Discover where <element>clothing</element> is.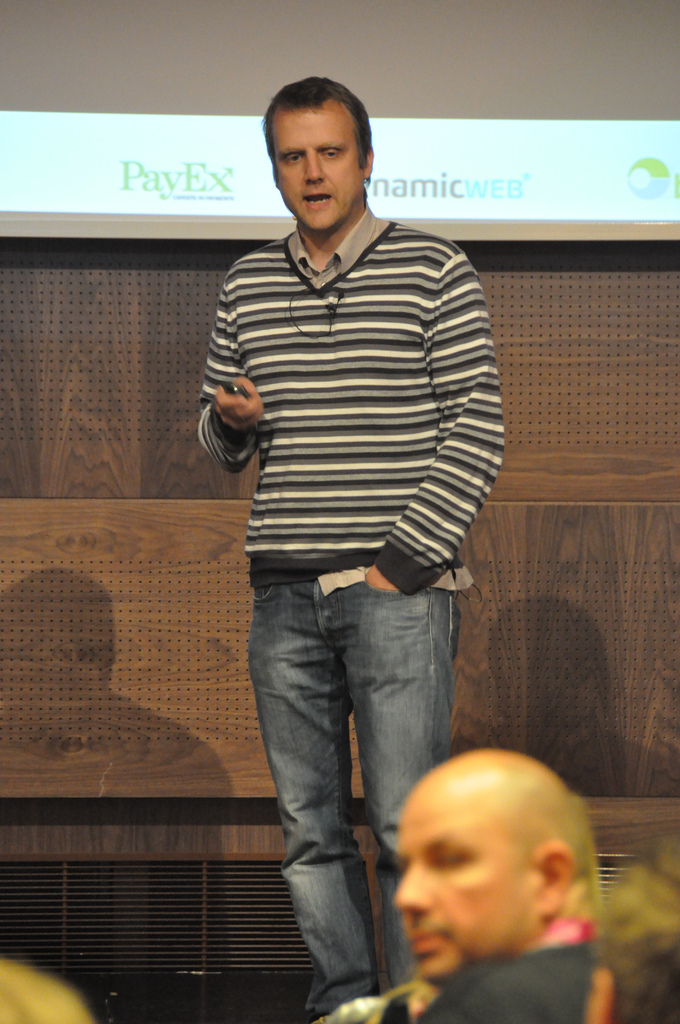
Discovered at (left=192, top=196, right=508, bottom=1002).
